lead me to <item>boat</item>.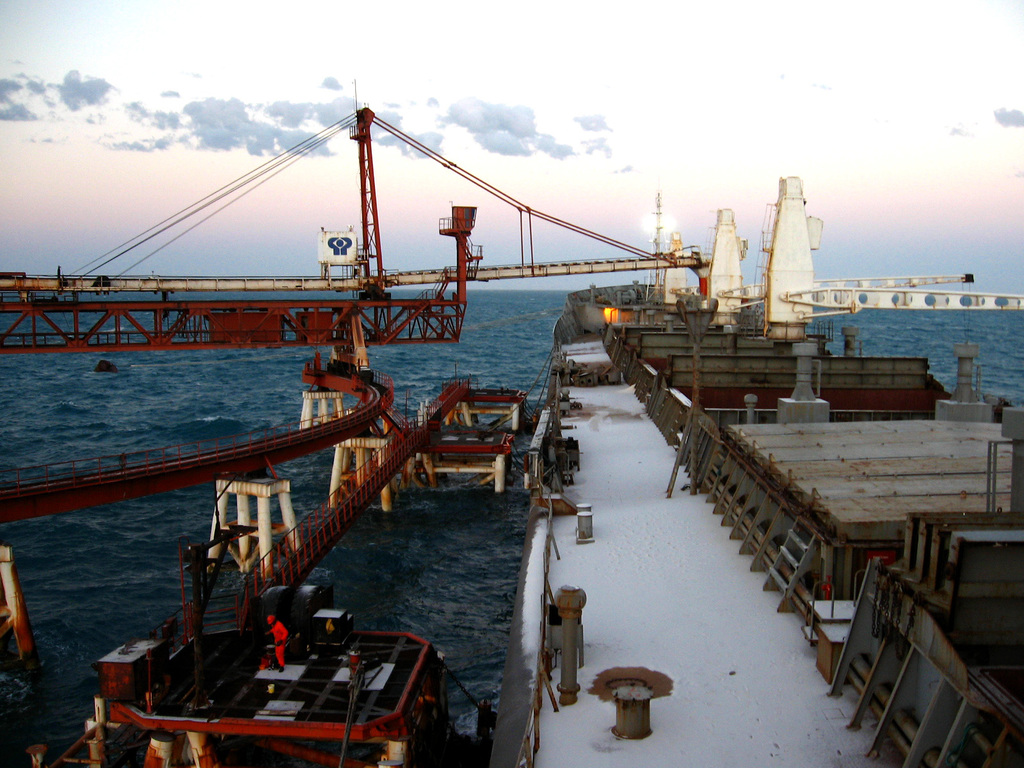
Lead to detection(0, 79, 1023, 767).
